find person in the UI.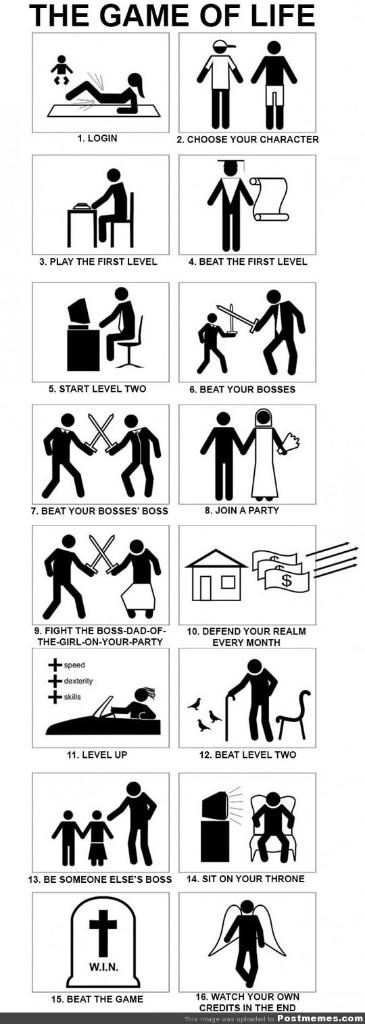
UI element at 114:541:160:616.
